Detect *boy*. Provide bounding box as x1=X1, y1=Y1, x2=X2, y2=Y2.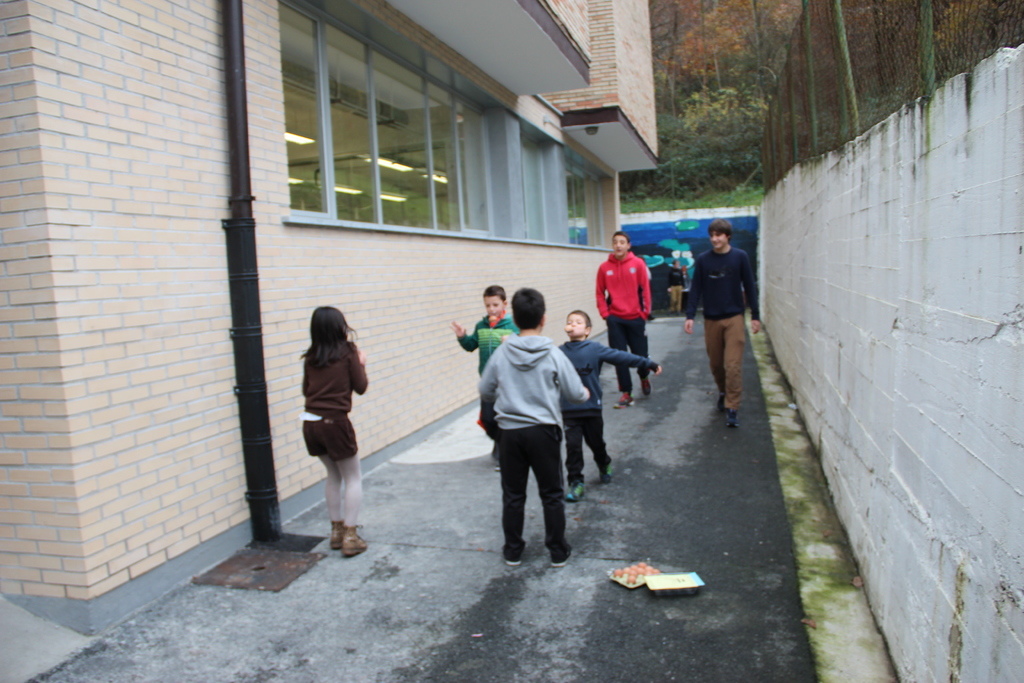
x1=476, y1=287, x2=591, y2=568.
